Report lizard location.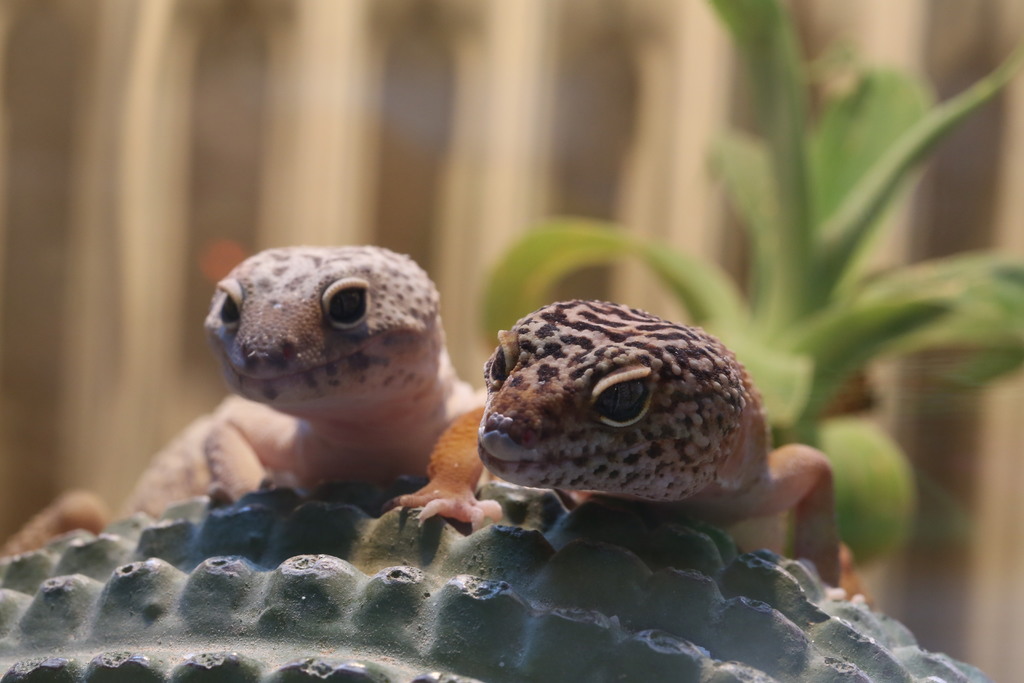
Report: [99, 242, 473, 504].
